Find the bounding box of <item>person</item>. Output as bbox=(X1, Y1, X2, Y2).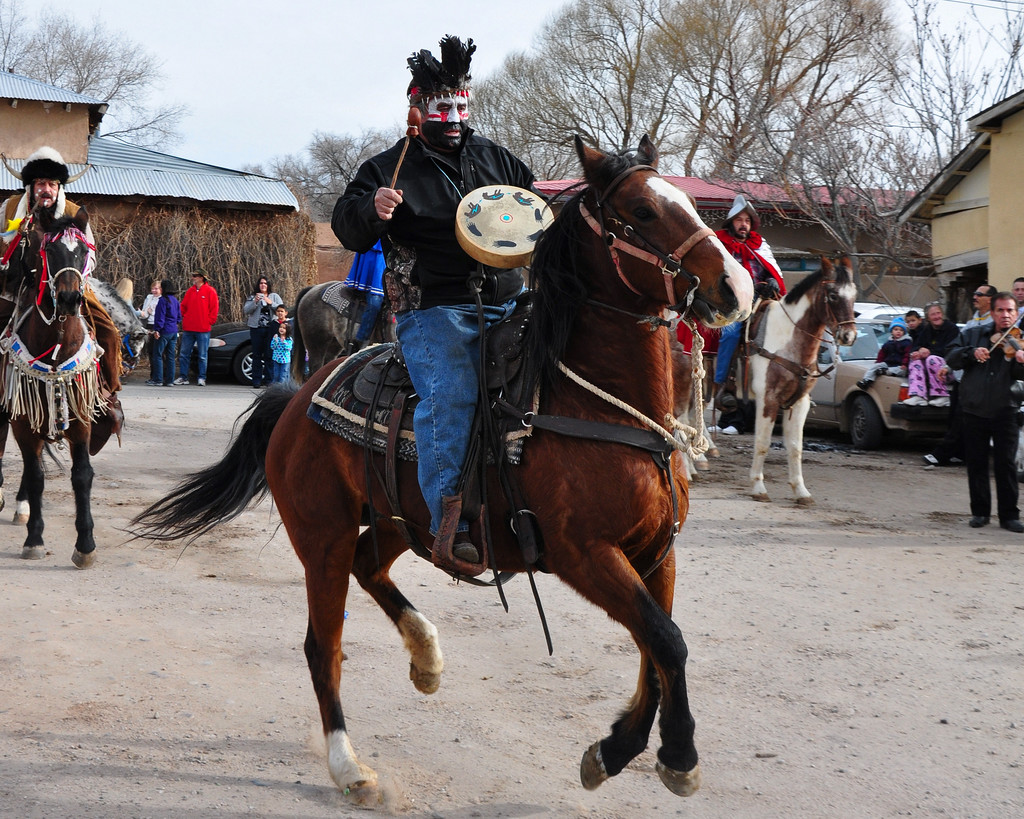
bbox=(902, 300, 966, 409).
